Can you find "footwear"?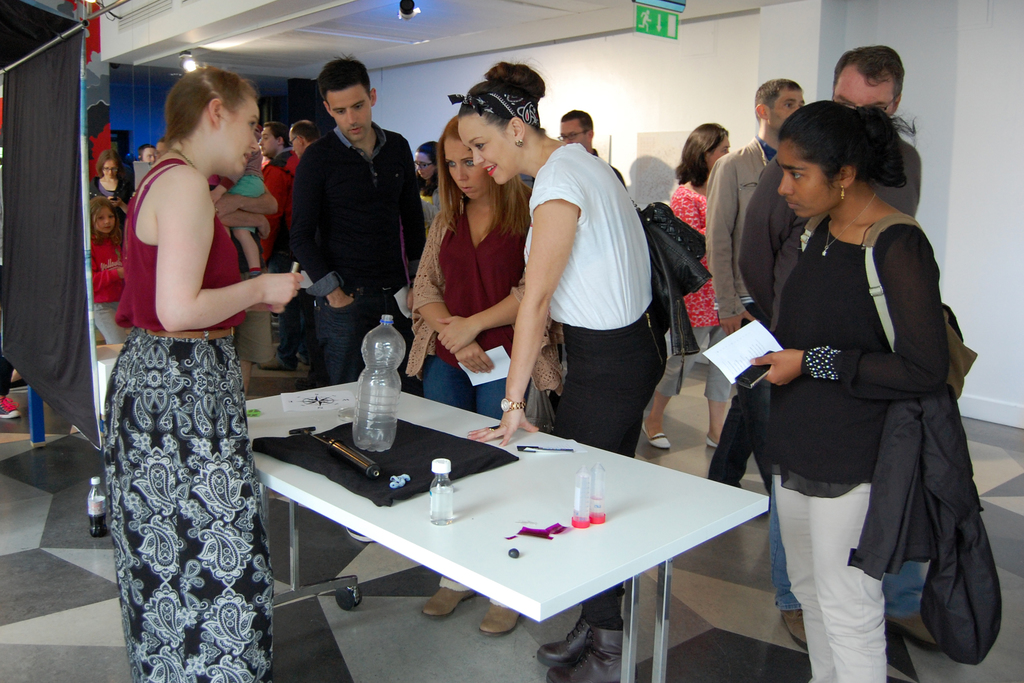
Yes, bounding box: [left=703, top=437, right=714, bottom=450].
